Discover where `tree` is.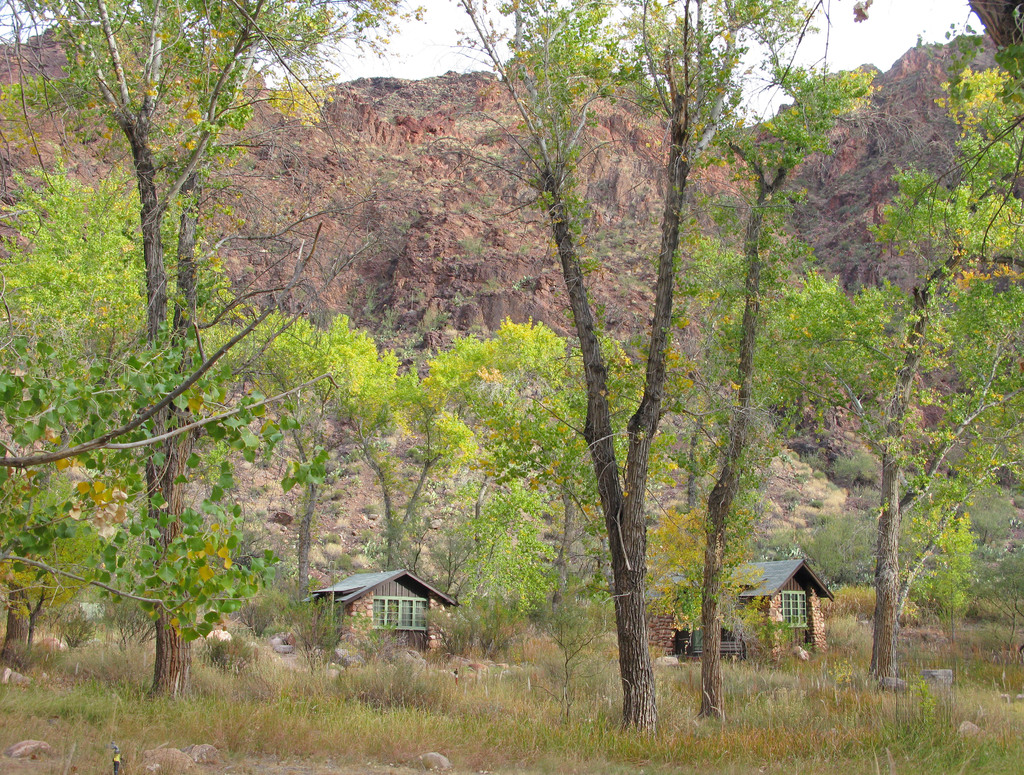
Discovered at (left=344, top=331, right=481, bottom=612).
